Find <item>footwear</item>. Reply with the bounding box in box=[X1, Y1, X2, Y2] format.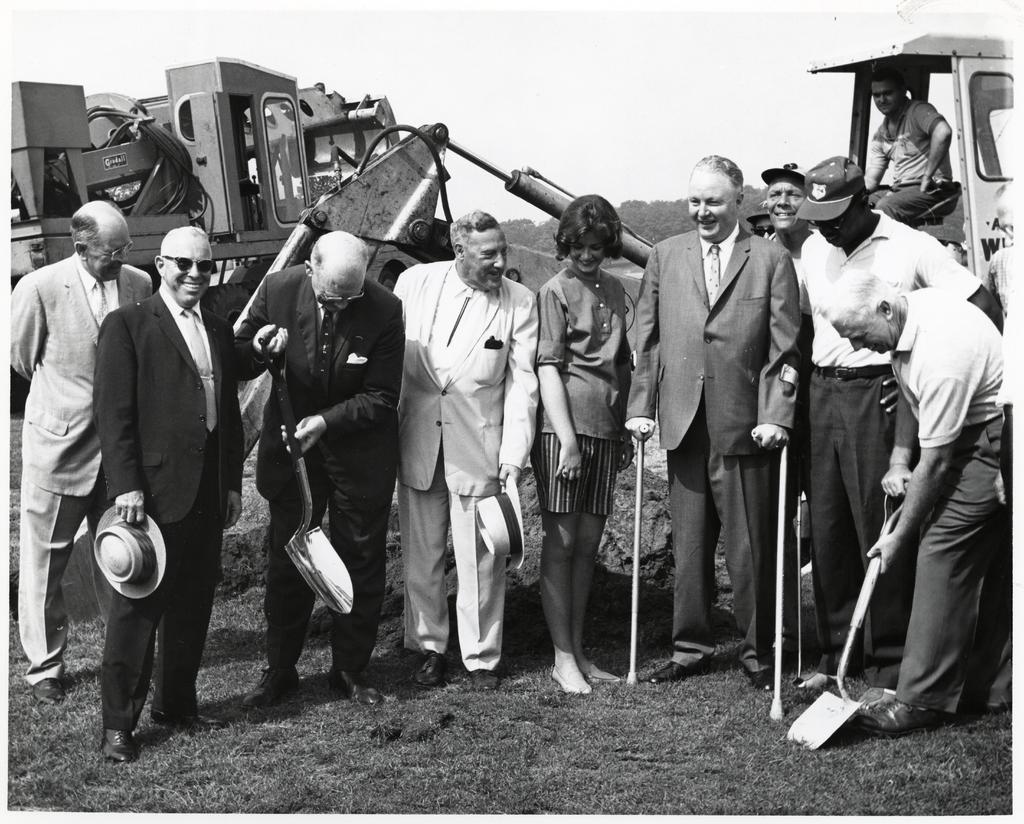
box=[33, 672, 67, 705].
